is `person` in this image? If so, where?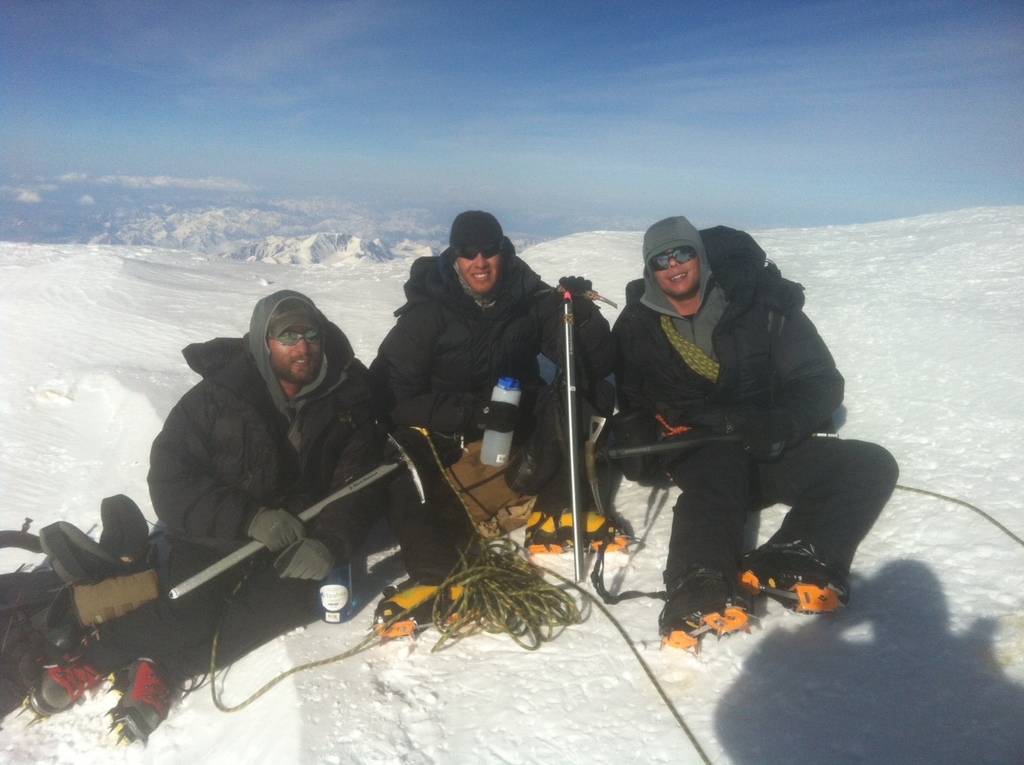
Yes, at locate(611, 202, 879, 659).
